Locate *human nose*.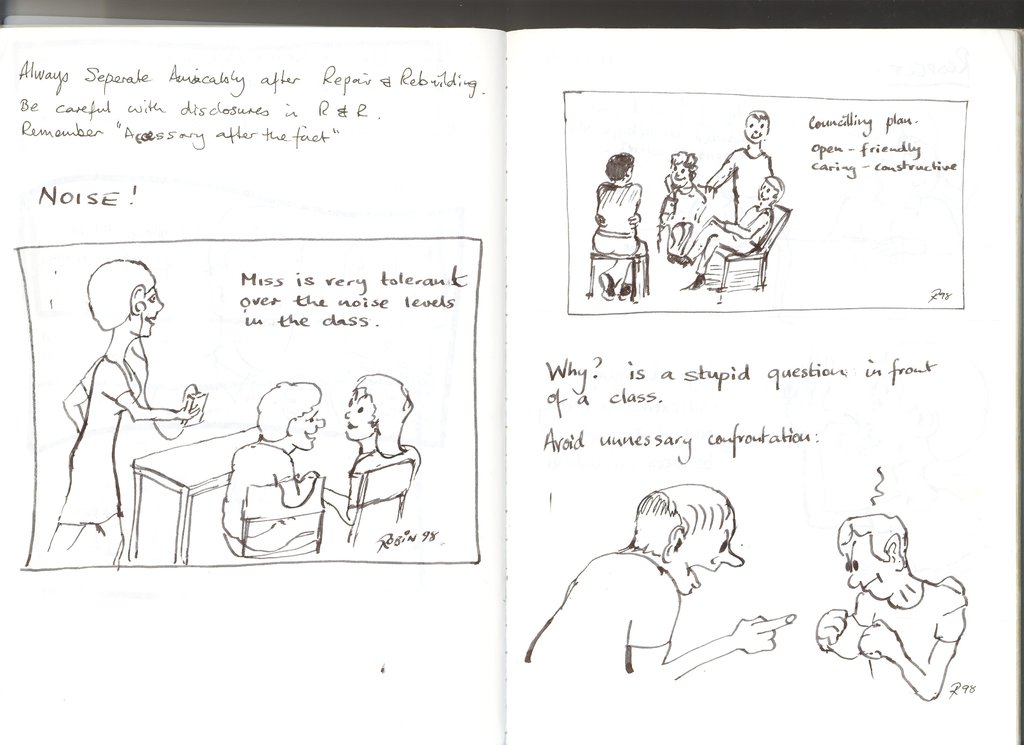
Bounding box: <box>846,573,859,587</box>.
